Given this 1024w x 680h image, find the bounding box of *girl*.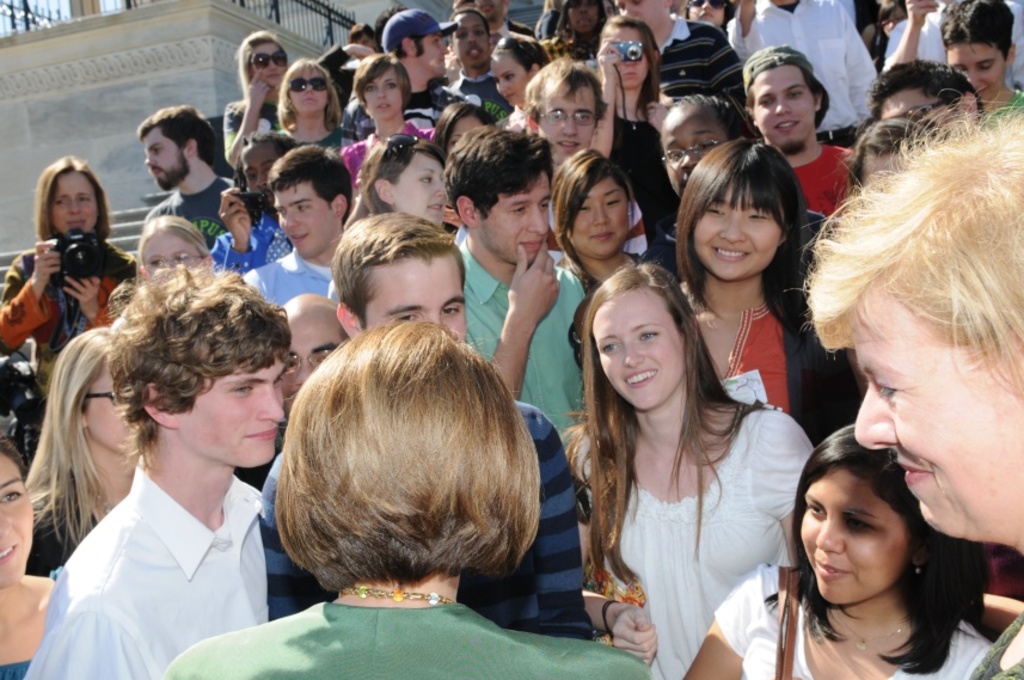
bbox=[25, 324, 140, 590].
